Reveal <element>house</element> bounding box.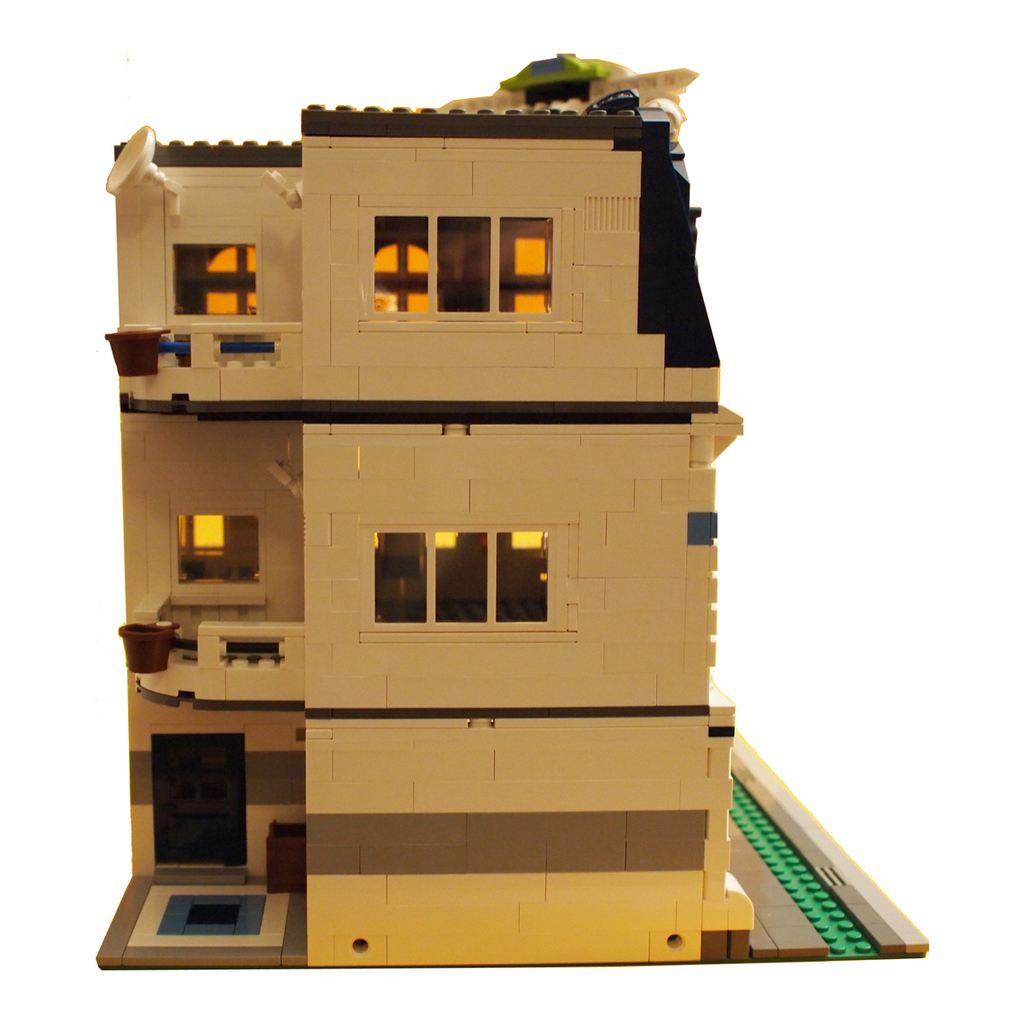
Revealed: pyautogui.locateOnScreen(122, 107, 723, 965).
